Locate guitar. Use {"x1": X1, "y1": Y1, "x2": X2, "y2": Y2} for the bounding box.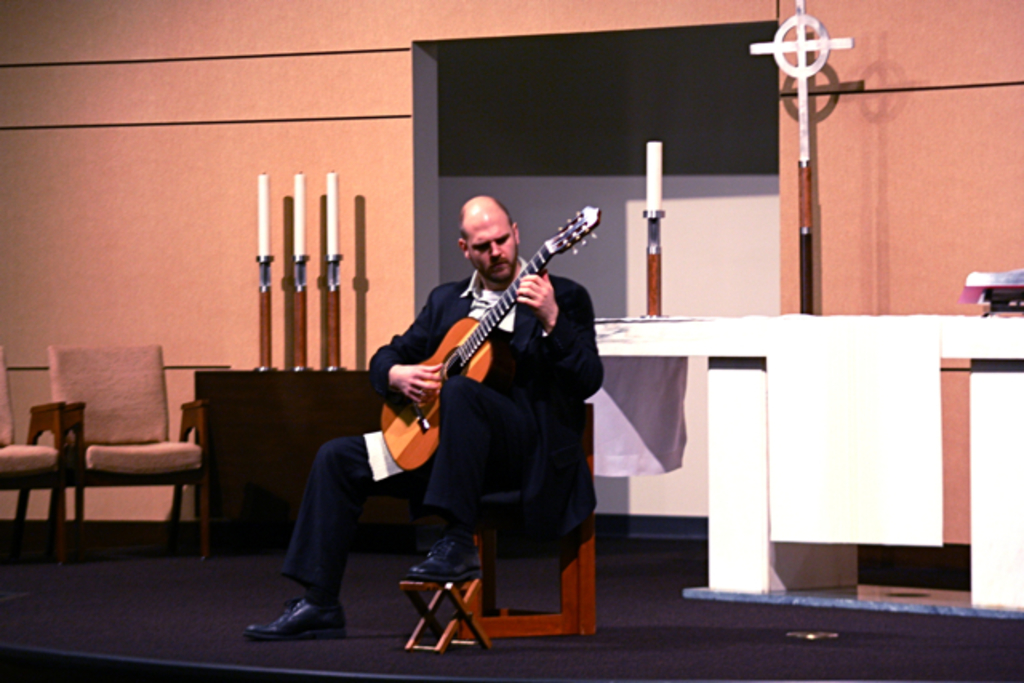
{"x1": 373, "y1": 197, "x2": 598, "y2": 477}.
